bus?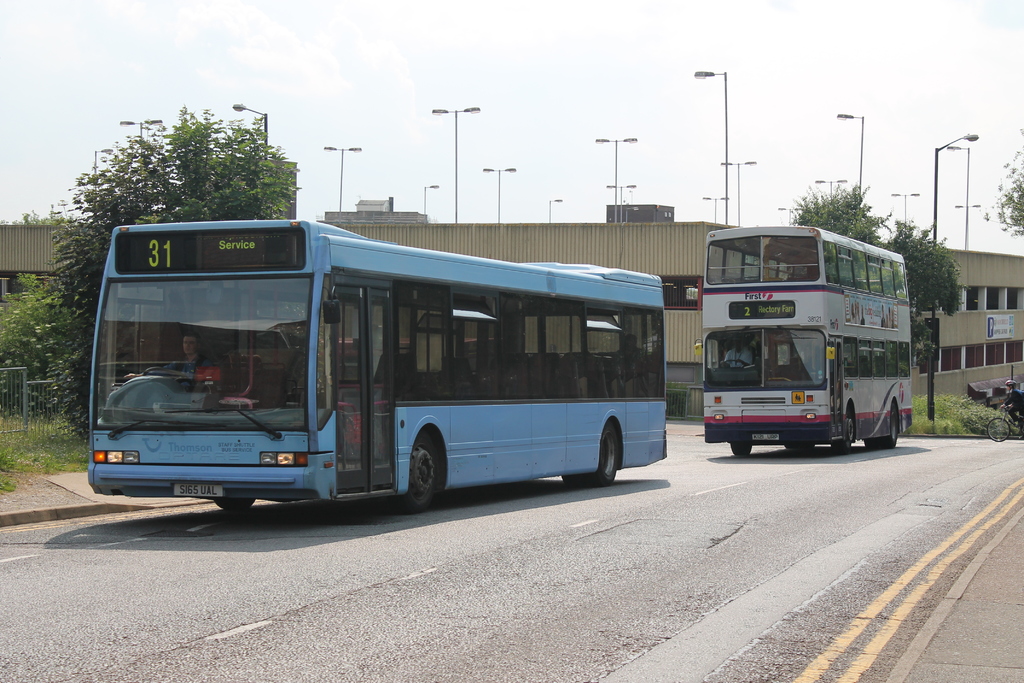
<region>84, 215, 668, 514</region>
